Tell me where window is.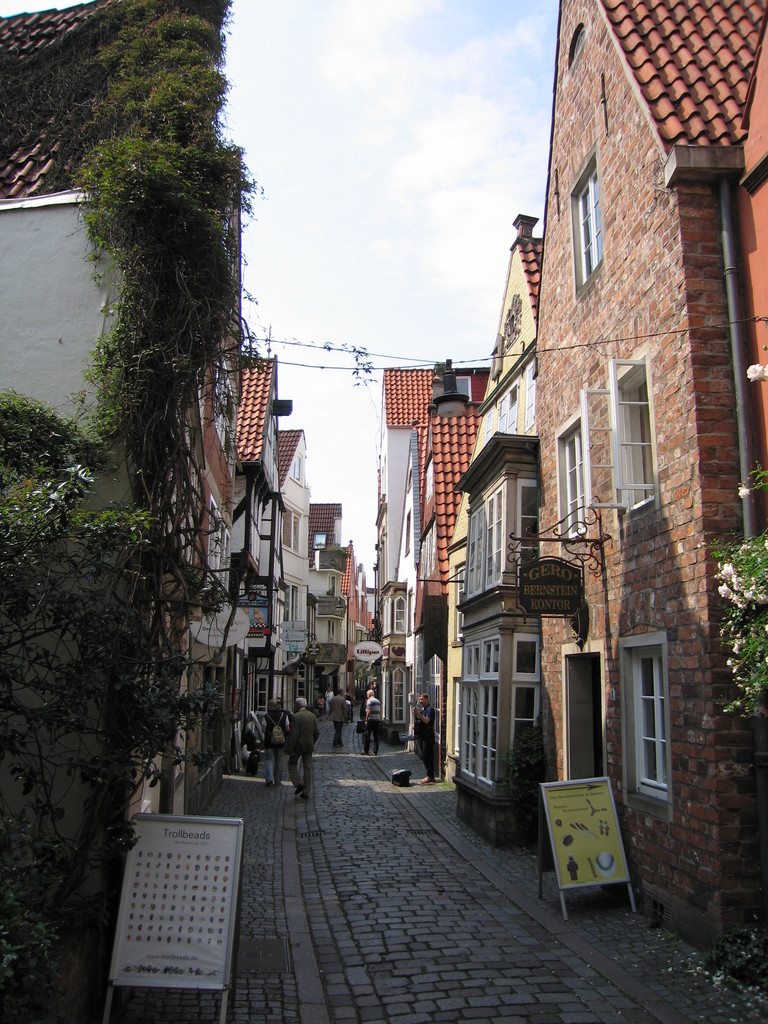
window is at [left=630, top=621, right=694, bottom=808].
